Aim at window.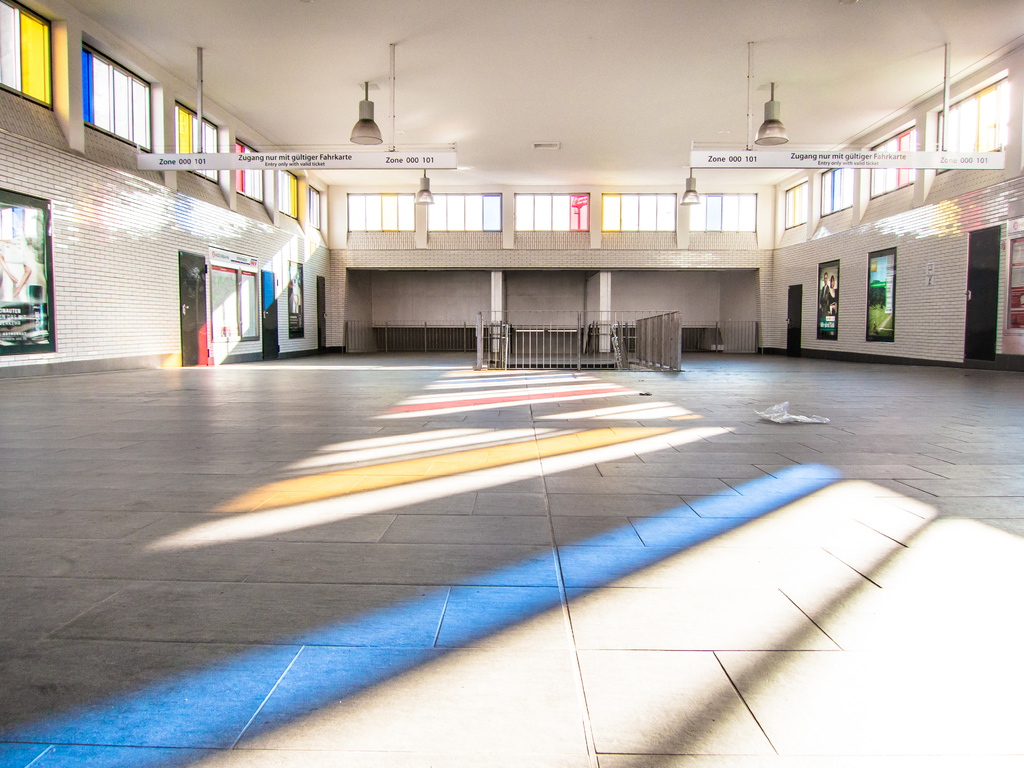
Aimed at x1=305, y1=180, x2=321, y2=236.
